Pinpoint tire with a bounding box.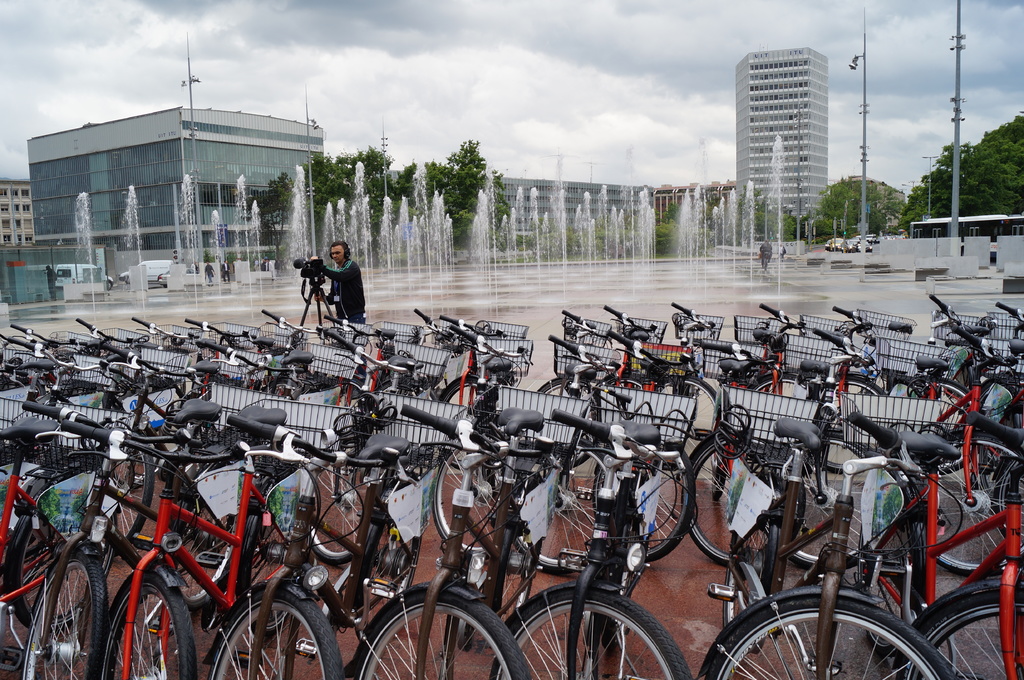
(x1=540, y1=380, x2=590, y2=468).
